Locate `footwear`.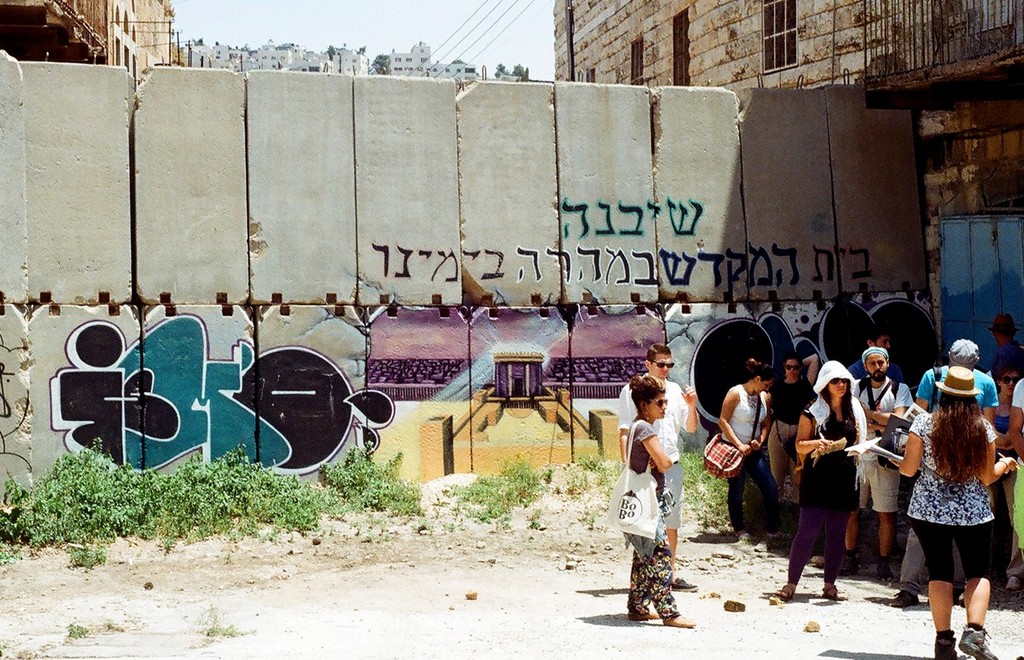
Bounding box: [729,527,749,548].
